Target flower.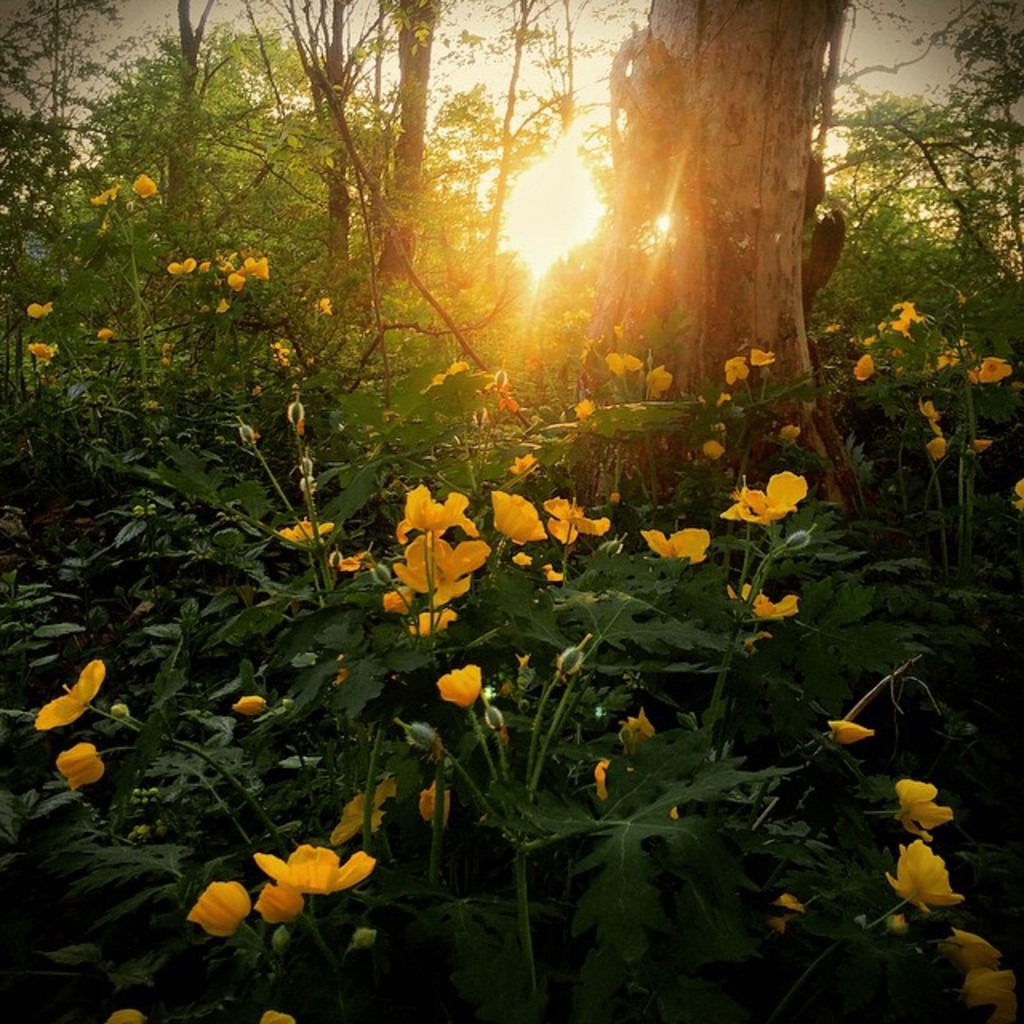
Target region: l=32, t=334, r=61, b=365.
